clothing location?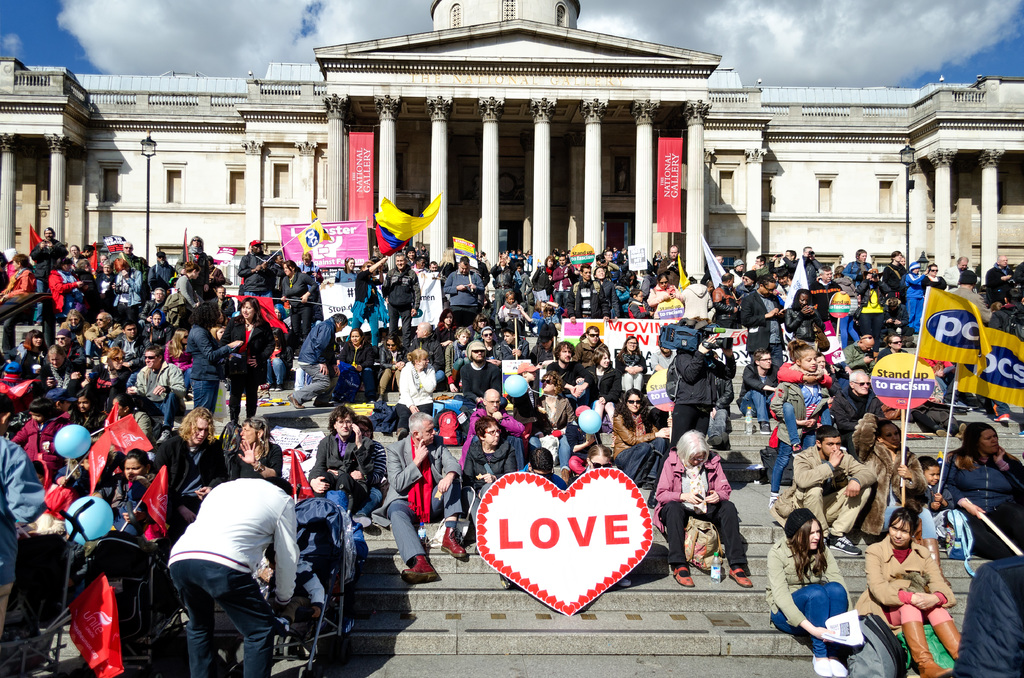
box(650, 423, 752, 574)
